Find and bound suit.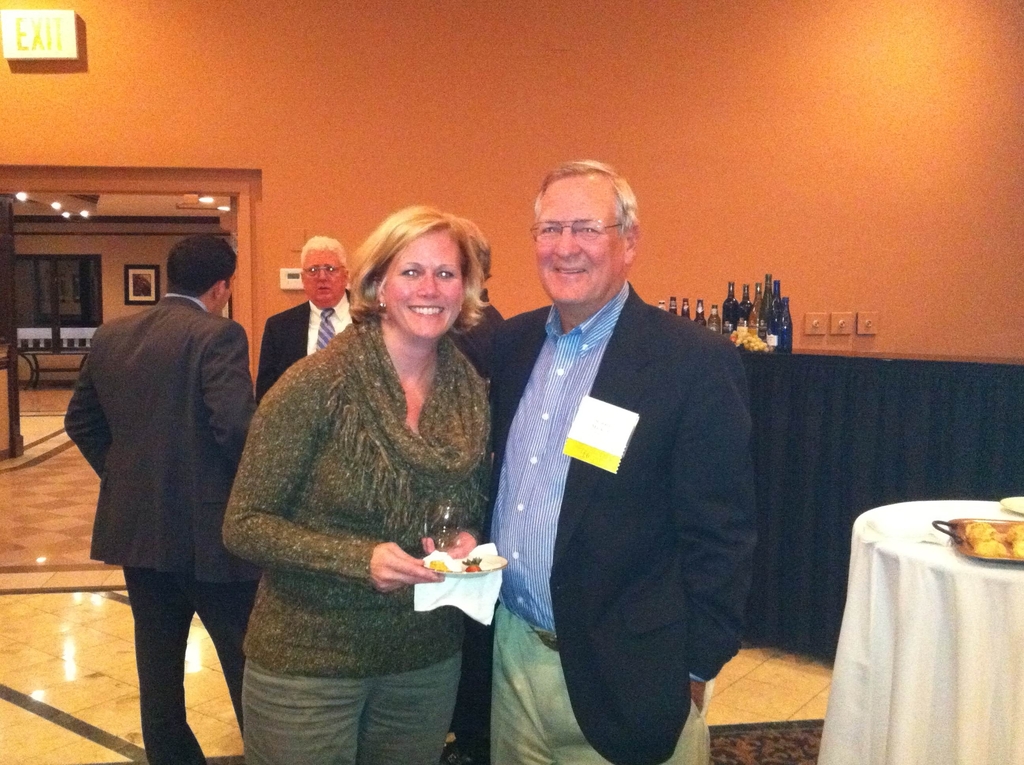
Bound: (x1=455, y1=287, x2=761, y2=764).
